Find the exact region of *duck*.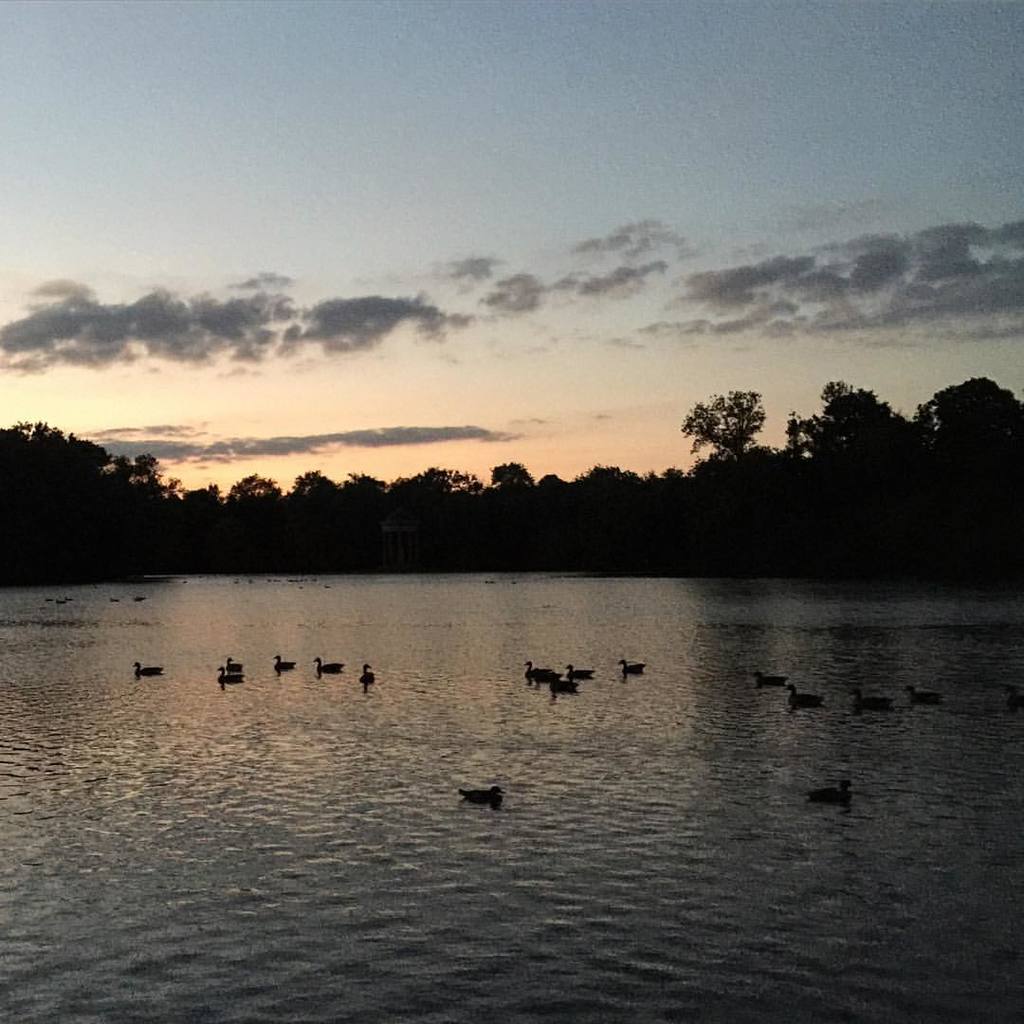
Exact region: Rect(548, 680, 574, 692).
